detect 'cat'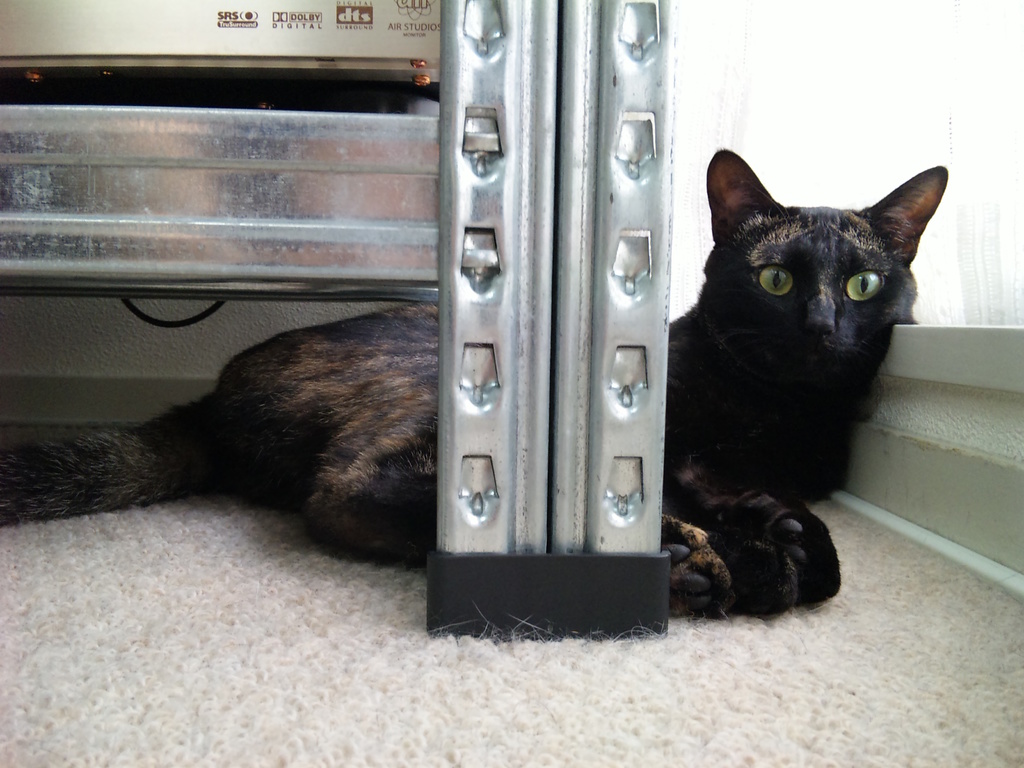
crop(0, 147, 950, 618)
